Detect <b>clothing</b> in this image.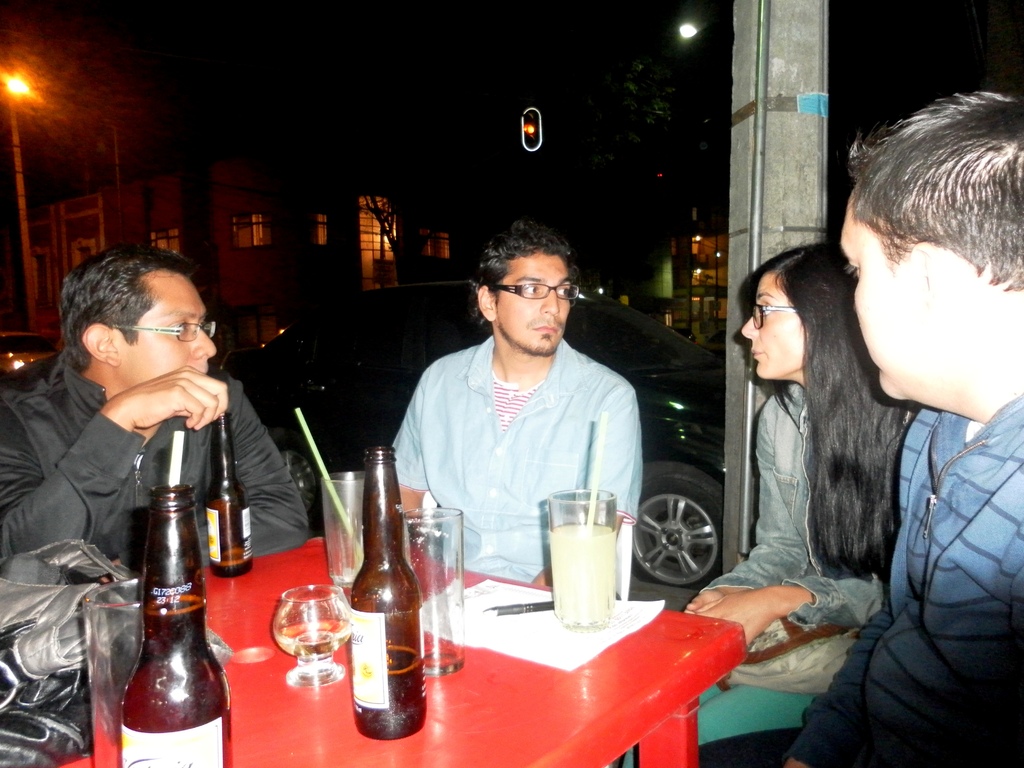
Detection: left=788, top=384, right=1023, bottom=767.
